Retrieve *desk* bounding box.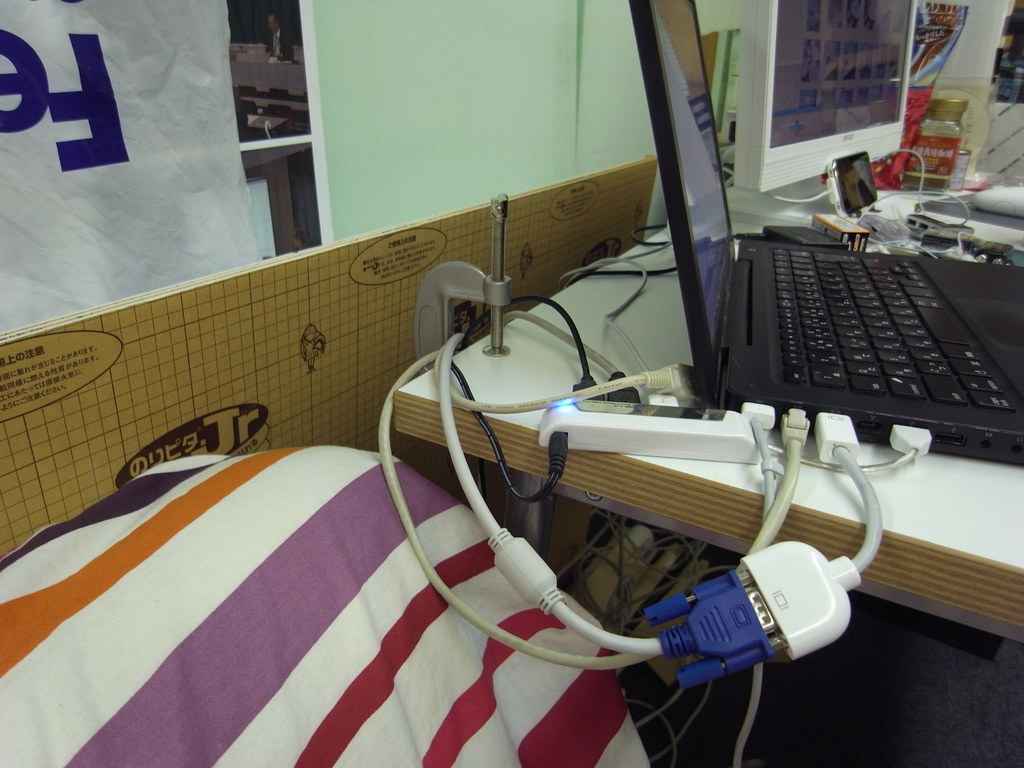
Bounding box: l=392, t=170, r=1023, b=664.
